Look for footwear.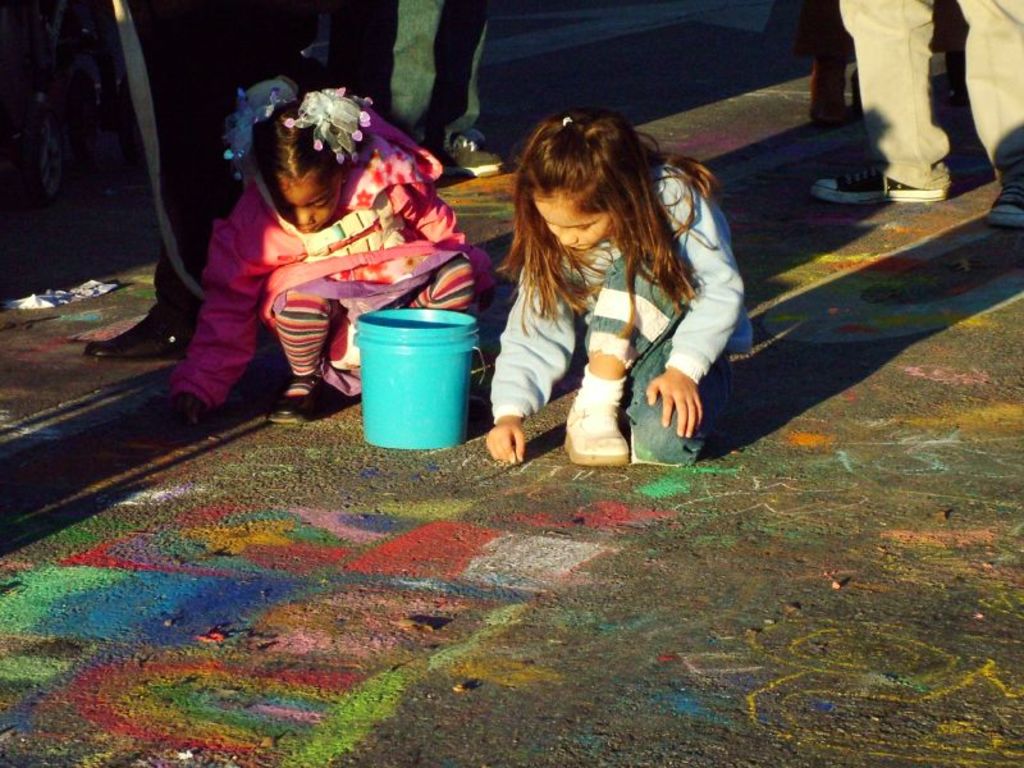
Found: locate(988, 187, 1023, 229).
